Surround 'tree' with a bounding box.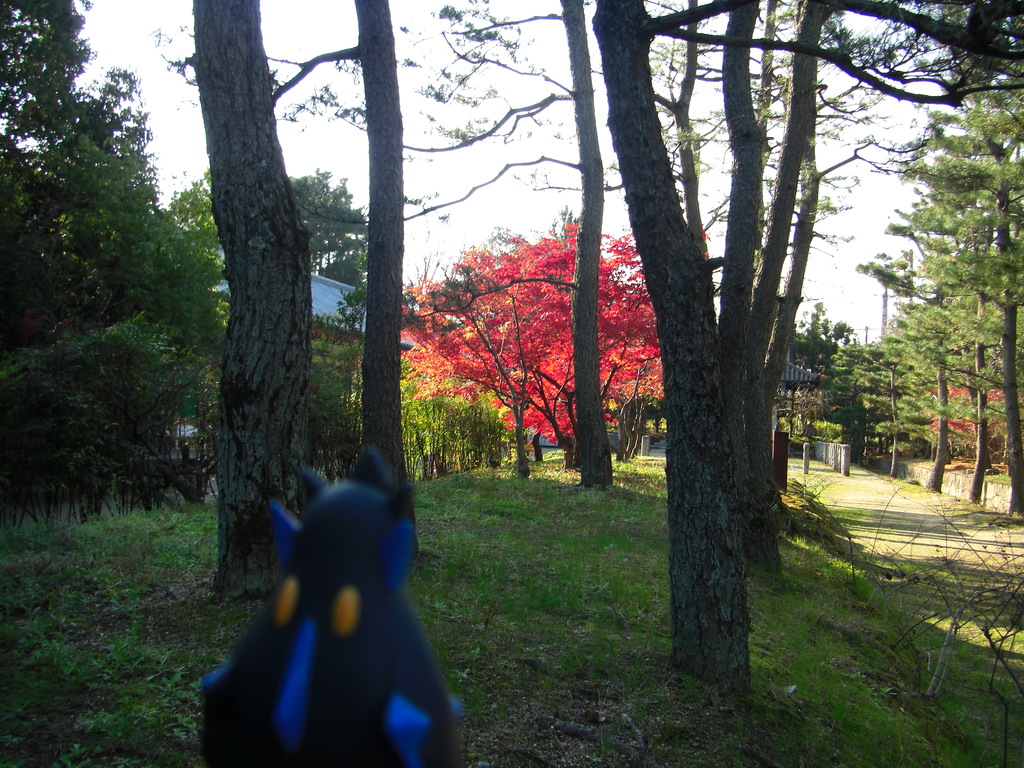
BBox(0, 0, 236, 557).
